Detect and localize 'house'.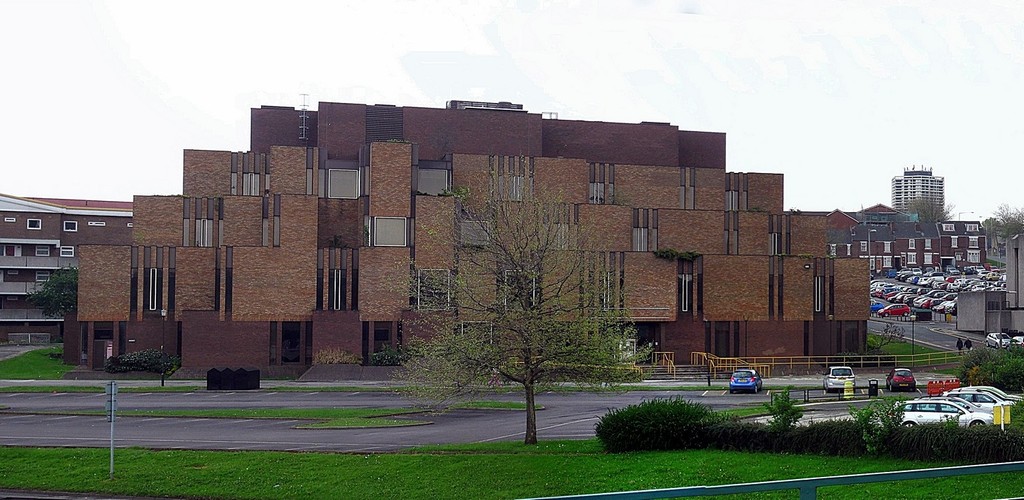
Localized at detection(0, 192, 141, 354).
